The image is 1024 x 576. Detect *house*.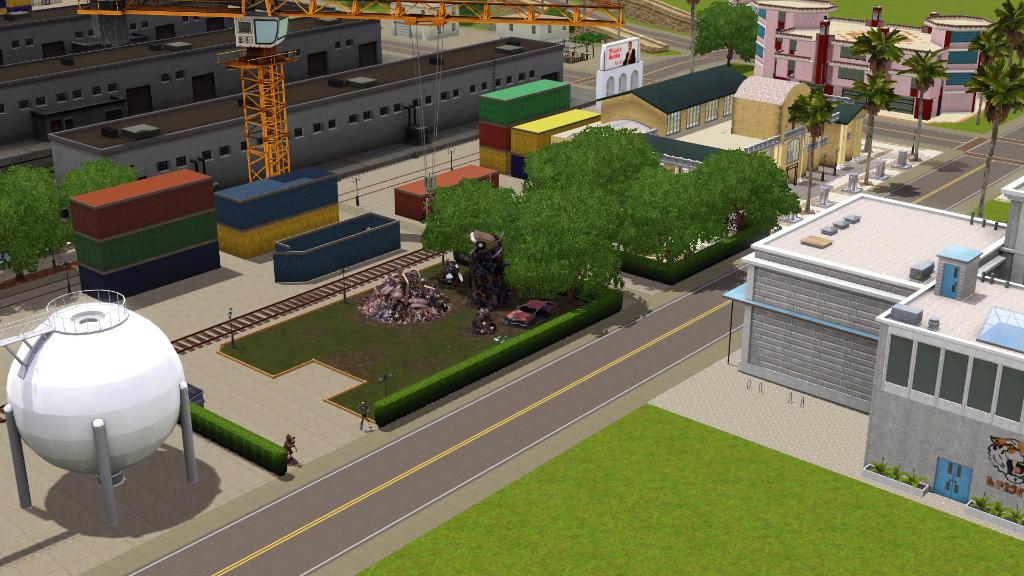
Detection: rect(744, 0, 982, 119).
